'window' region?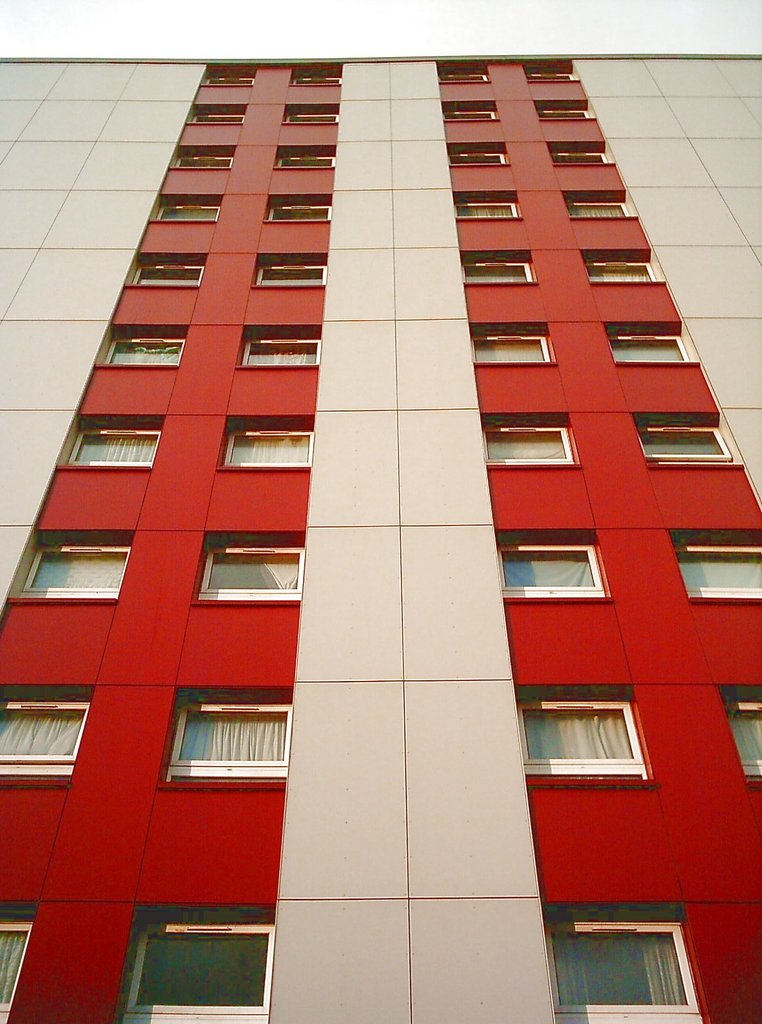
<region>0, 668, 92, 781</region>
